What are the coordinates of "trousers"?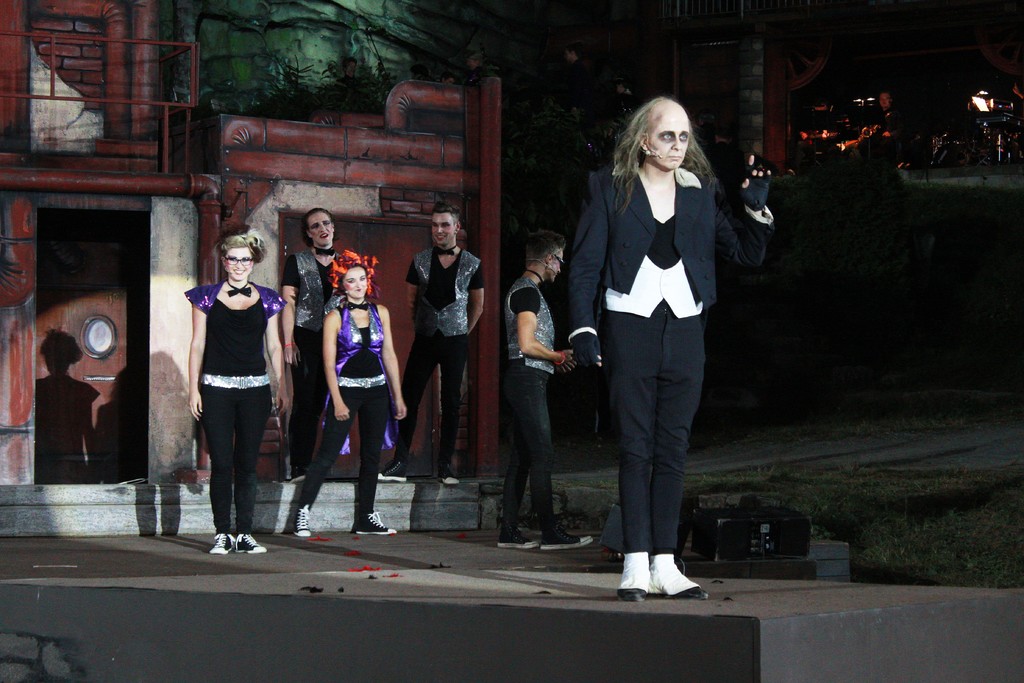
(282,319,324,453).
